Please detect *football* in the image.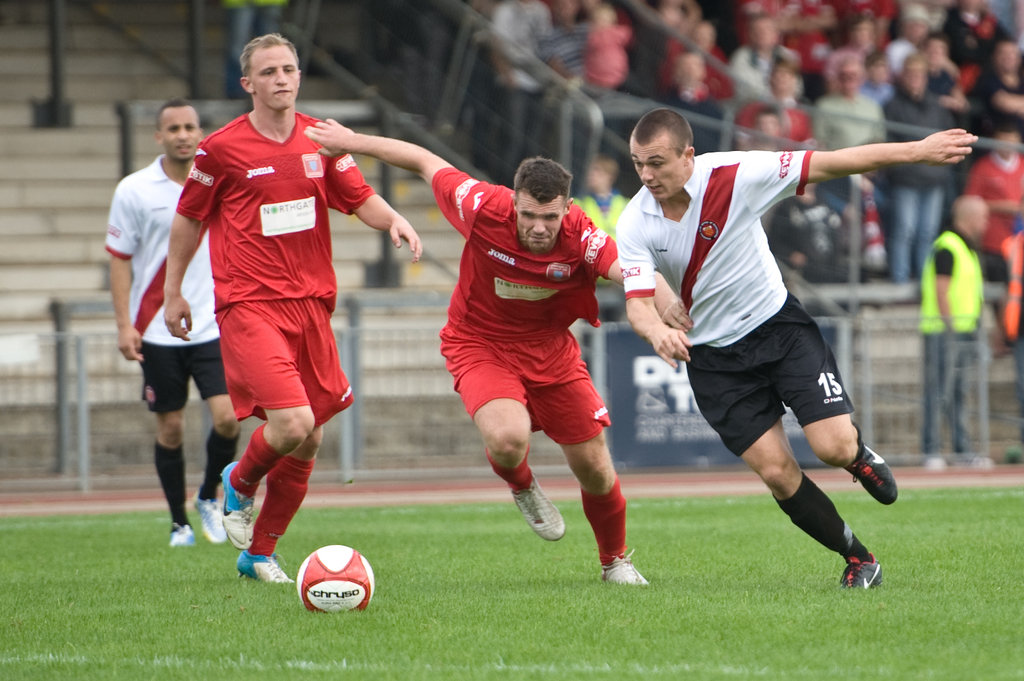
[left=295, top=545, right=376, bottom=612].
